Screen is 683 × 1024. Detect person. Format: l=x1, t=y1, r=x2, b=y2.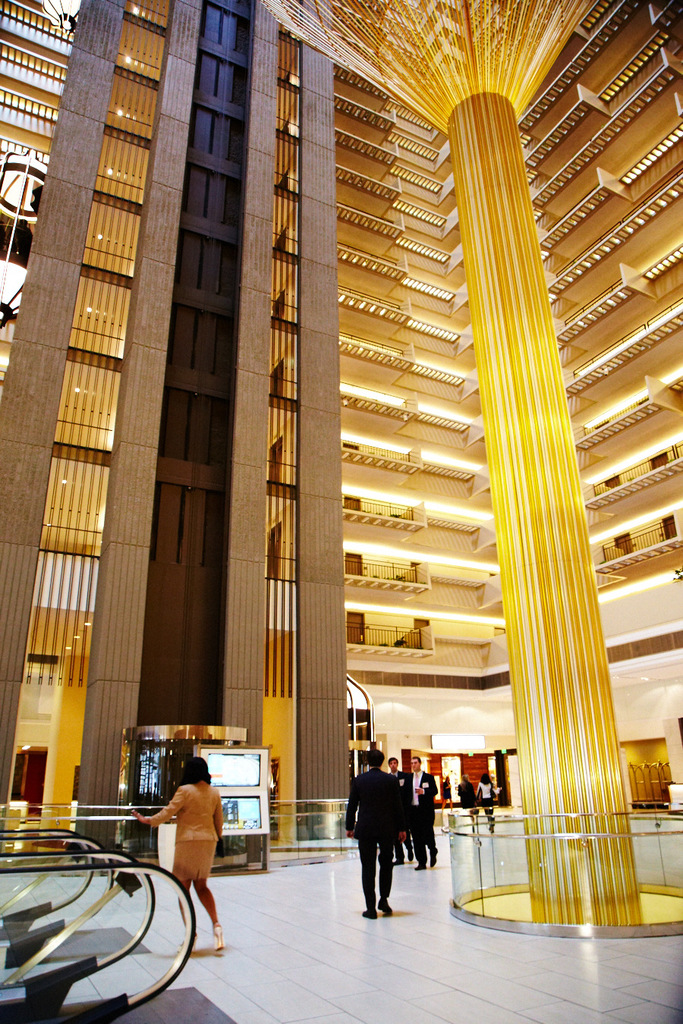
l=381, t=739, r=420, b=844.
